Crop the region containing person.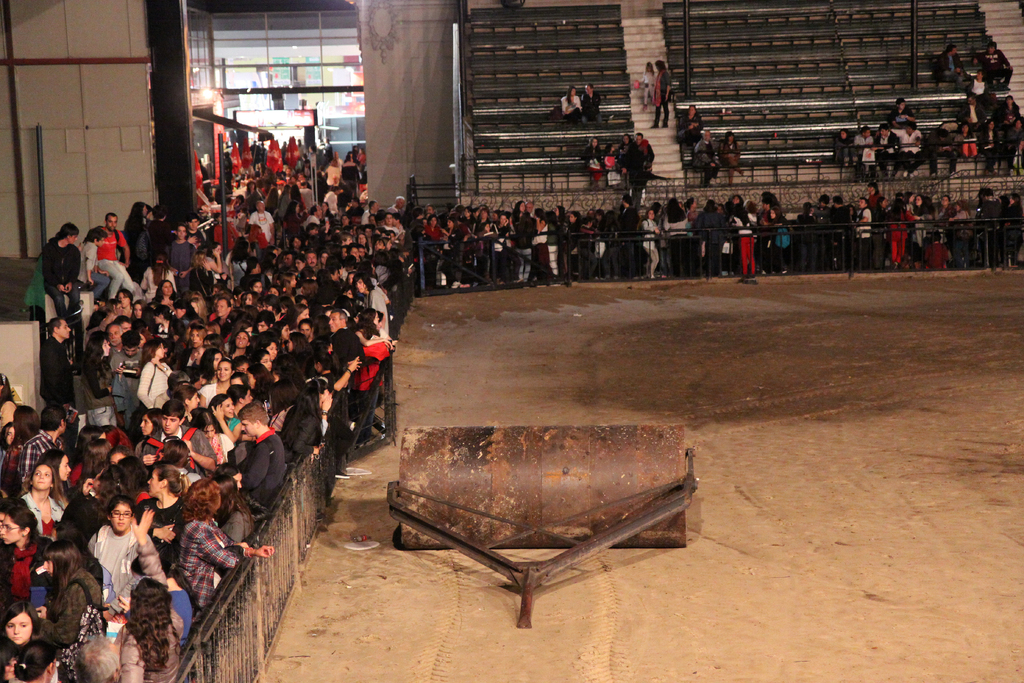
Crop region: [left=674, top=104, right=703, bottom=147].
